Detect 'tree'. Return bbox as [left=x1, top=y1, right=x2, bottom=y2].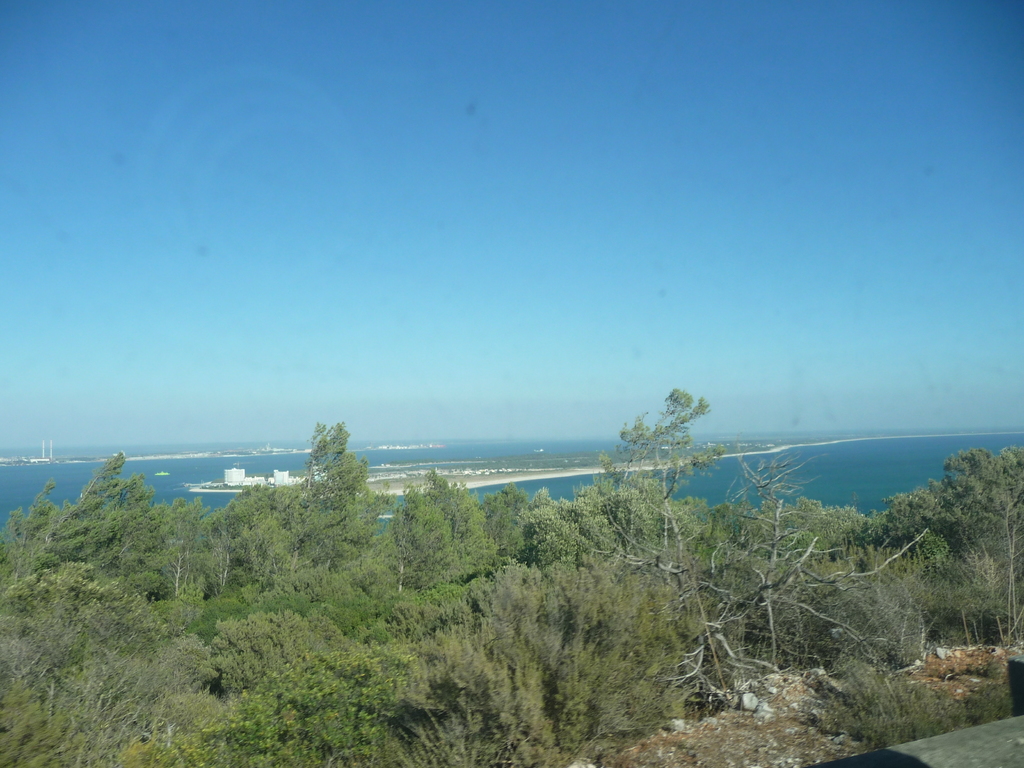
[left=4, top=447, right=205, bottom=605].
